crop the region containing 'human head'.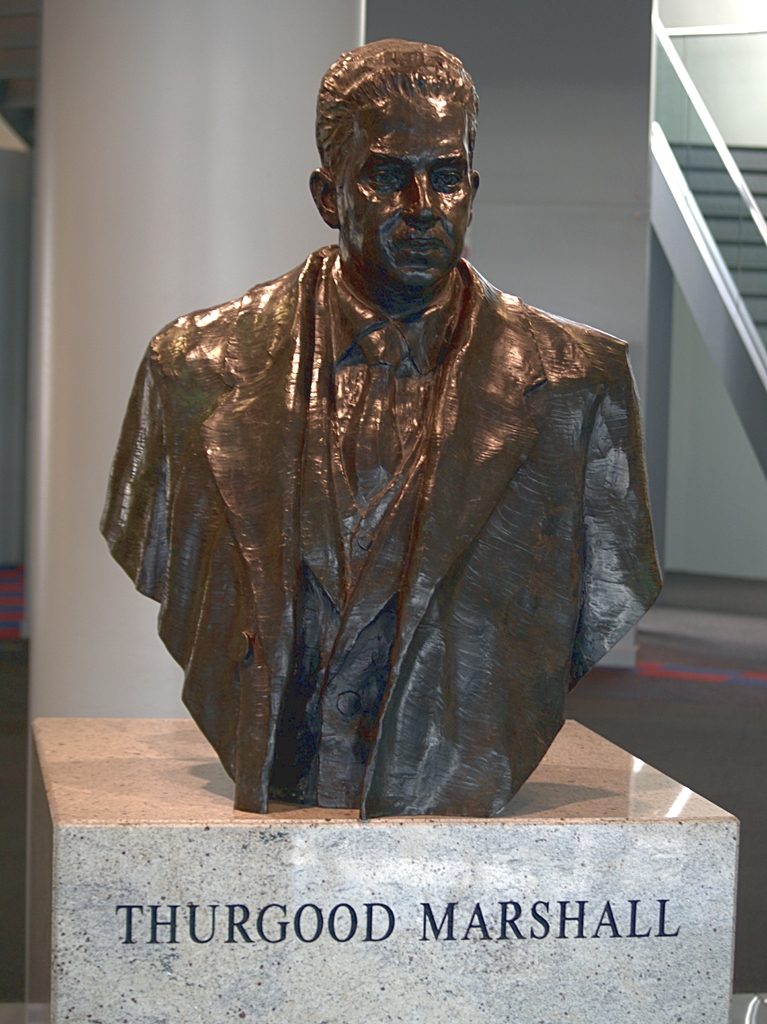
Crop region: (x1=273, y1=31, x2=513, y2=340).
